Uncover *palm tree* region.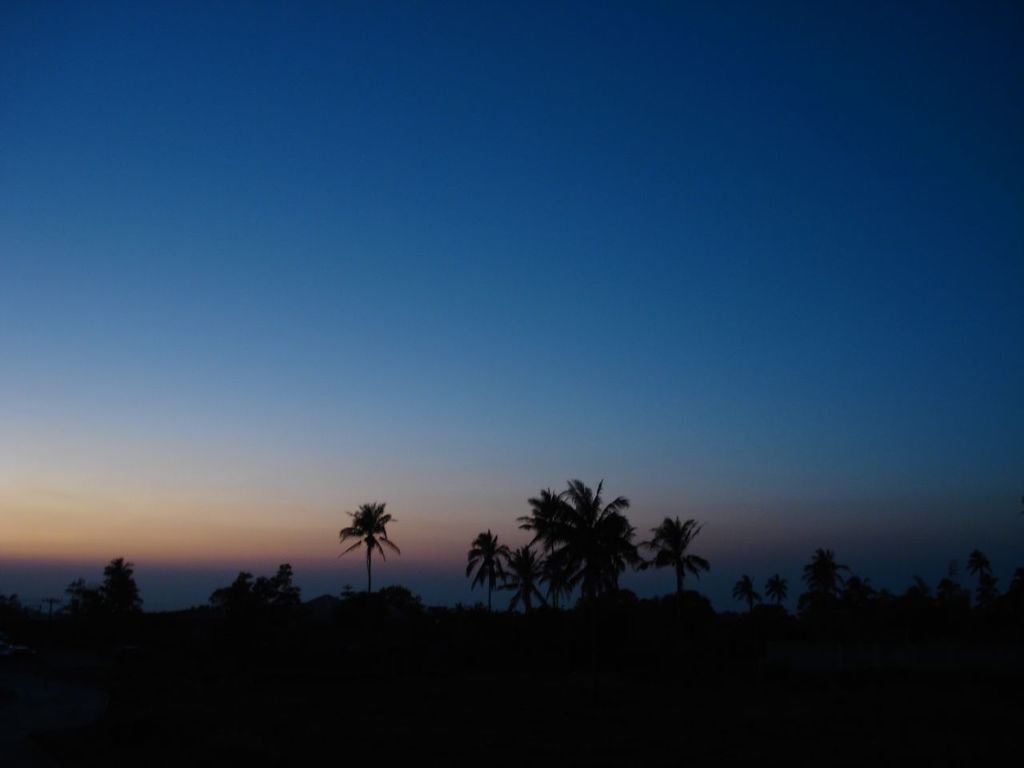
Uncovered: left=498, top=481, right=651, bottom=612.
